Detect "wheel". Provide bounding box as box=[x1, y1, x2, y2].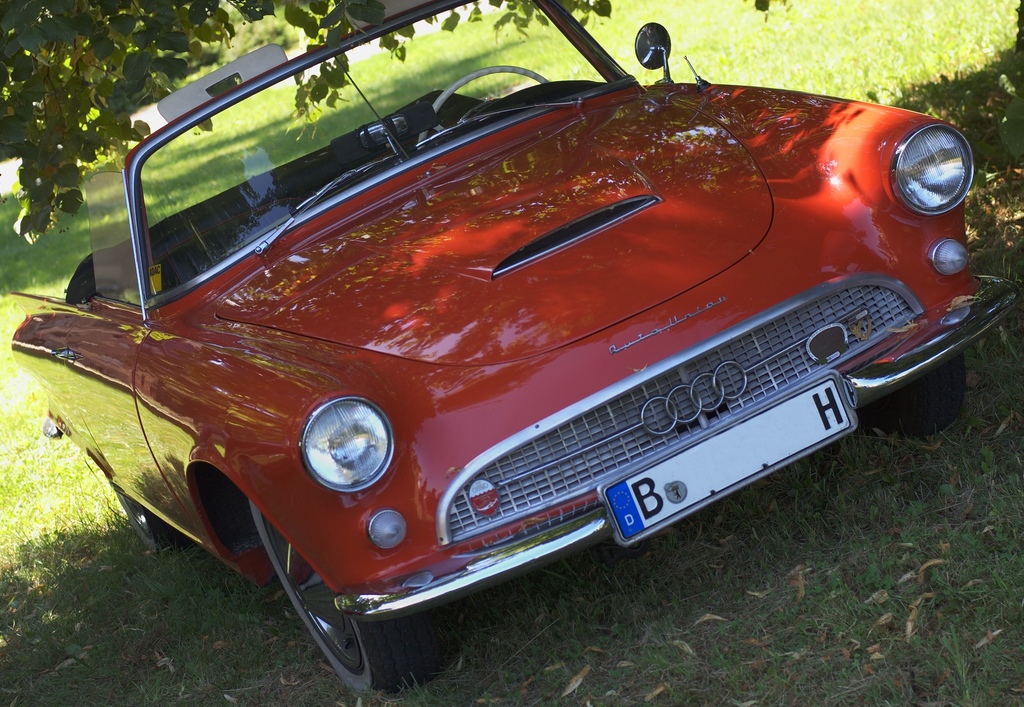
box=[861, 351, 968, 437].
